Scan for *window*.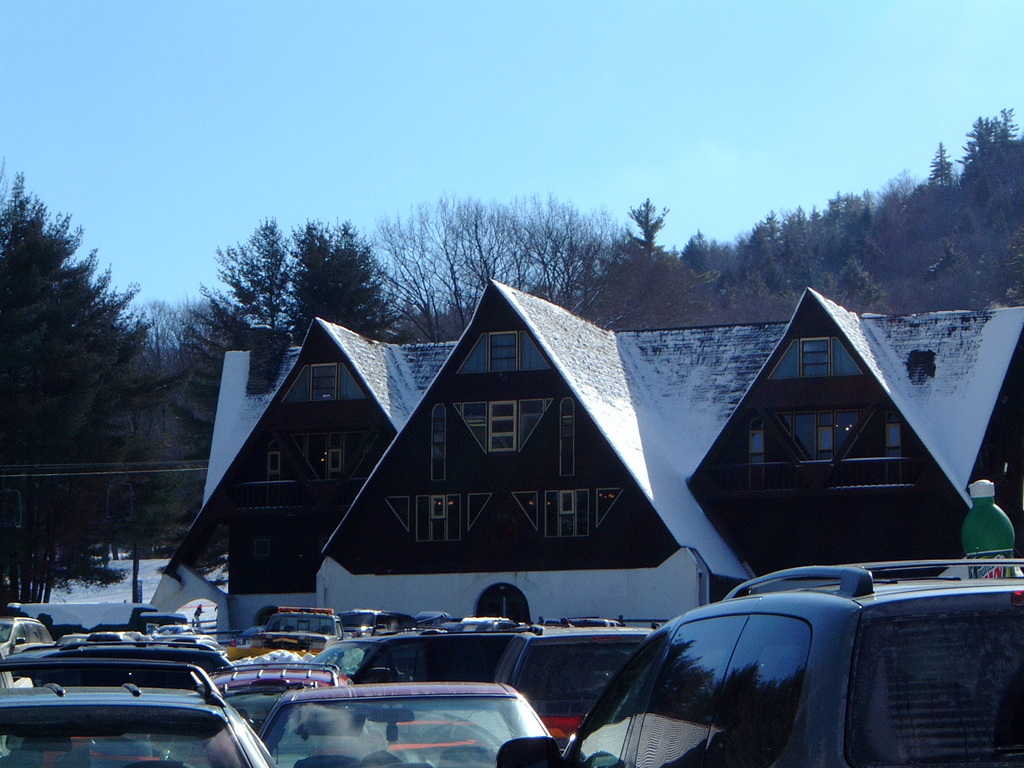
Scan result: x1=508, y1=490, x2=624, y2=538.
